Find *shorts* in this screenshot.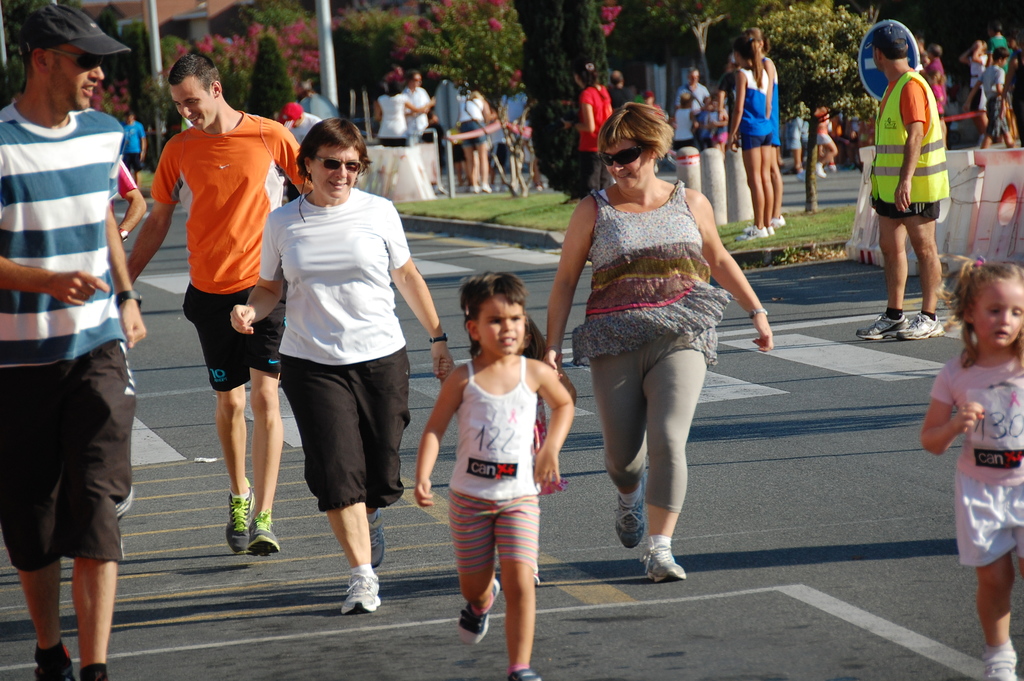
The bounding box for *shorts* is 955, 466, 1023, 566.
